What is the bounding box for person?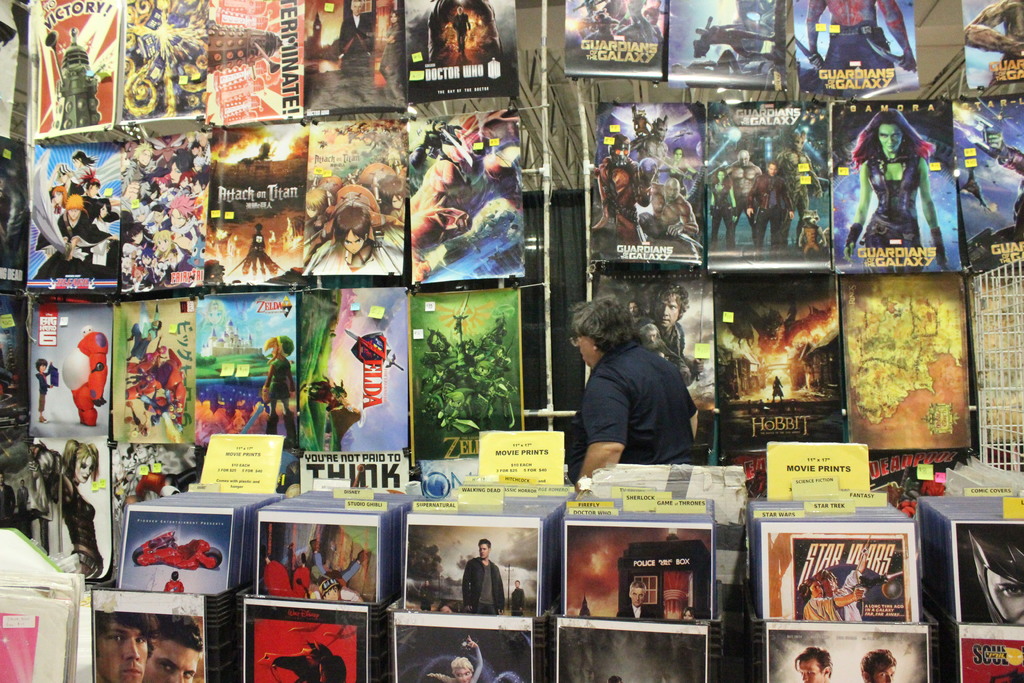
crop(792, 645, 830, 682).
